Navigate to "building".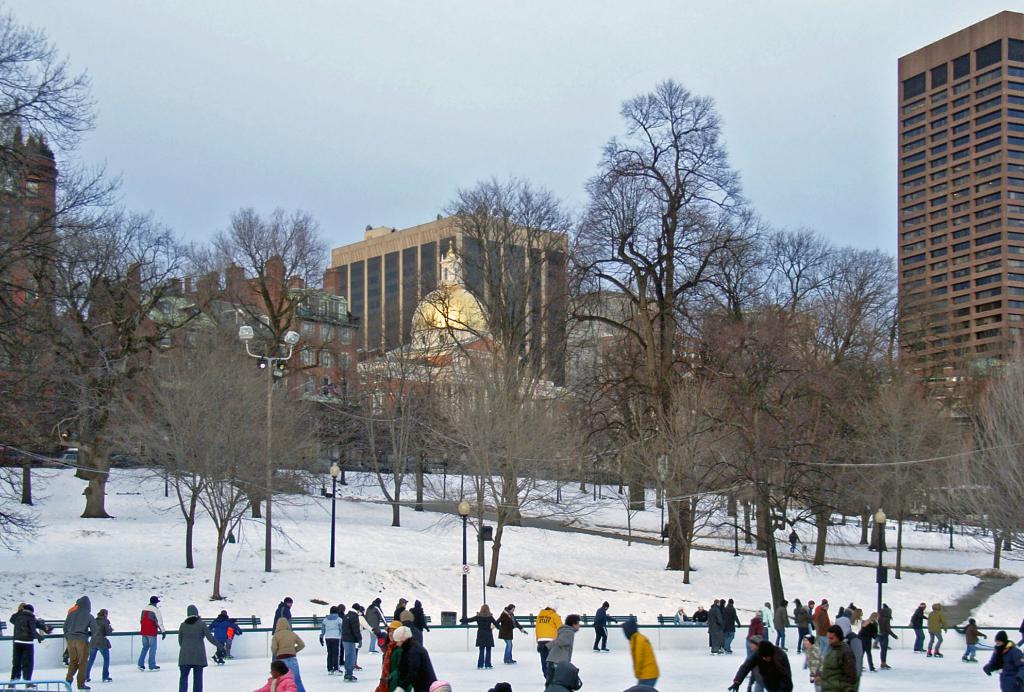
Navigation target: left=0, top=122, right=360, bottom=438.
